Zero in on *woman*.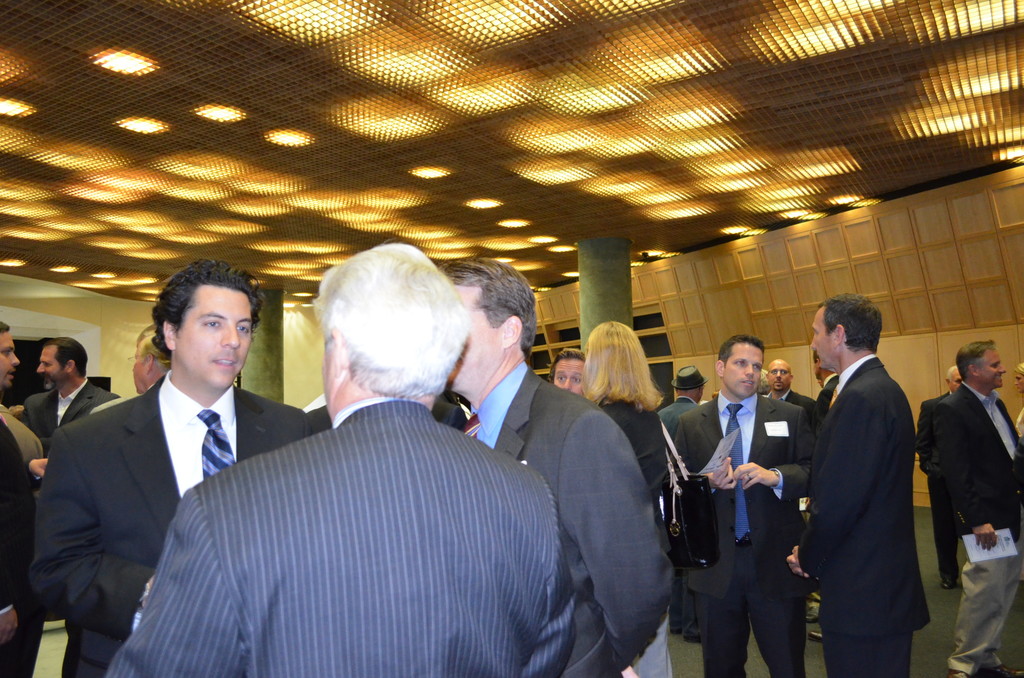
Zeroed in: (left=1016, top=362, right=1023, bottom=439).
